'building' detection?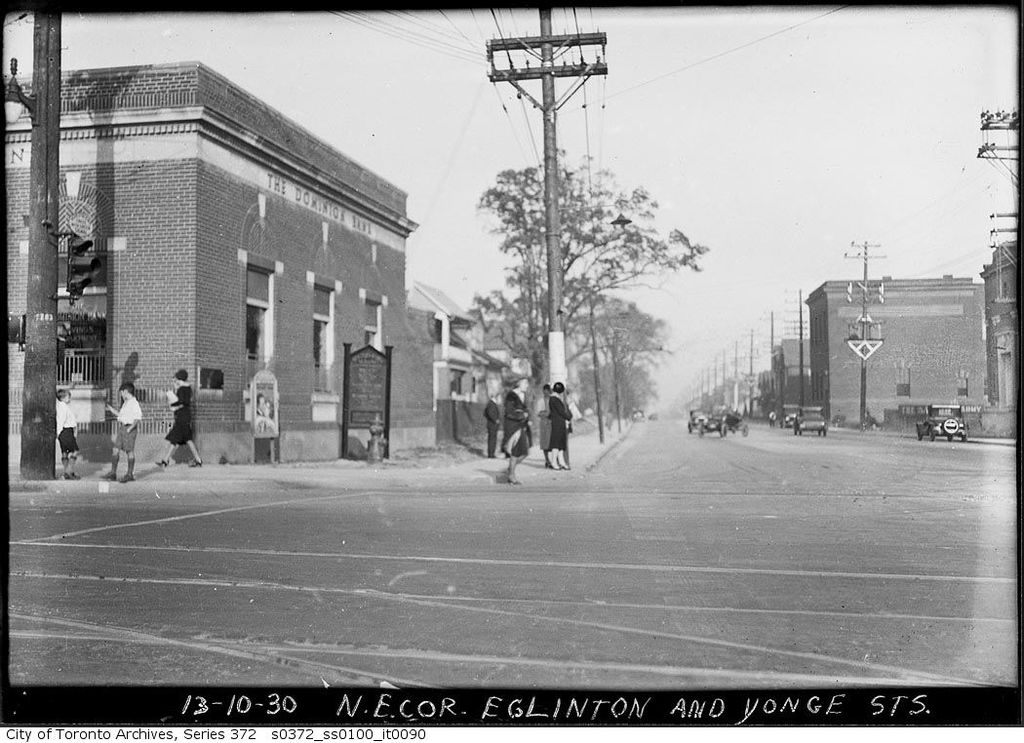
bbox=[804, 274, 986, 425]
